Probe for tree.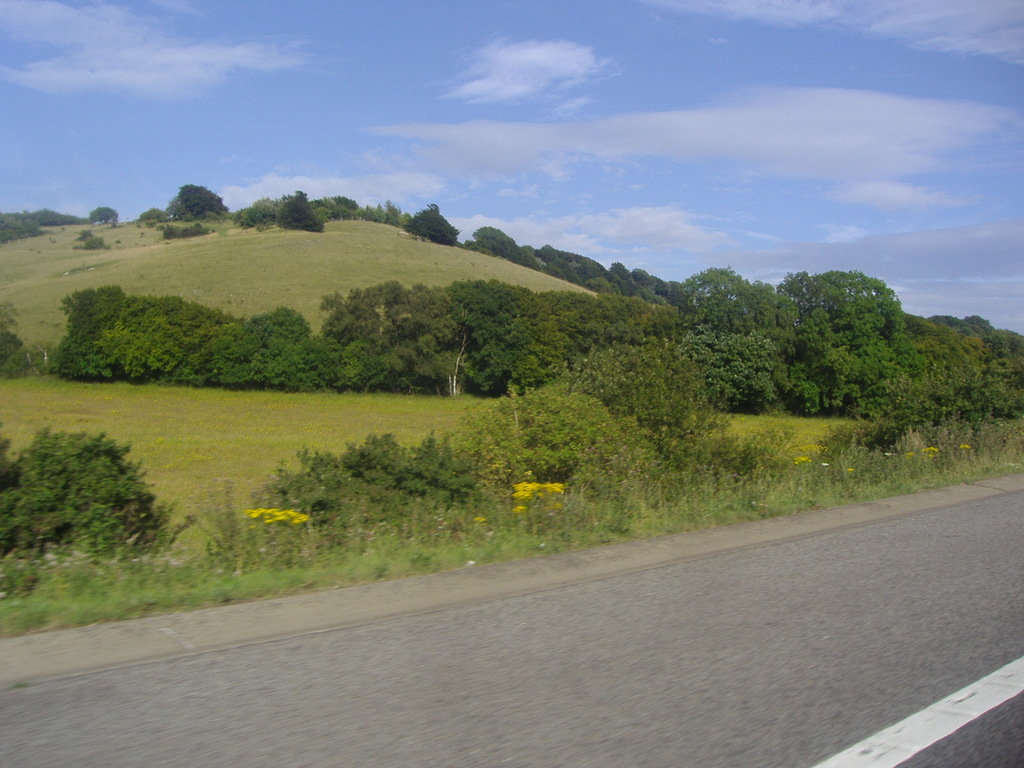
Probe result: <region>167, 184, 229, 222</region>.
